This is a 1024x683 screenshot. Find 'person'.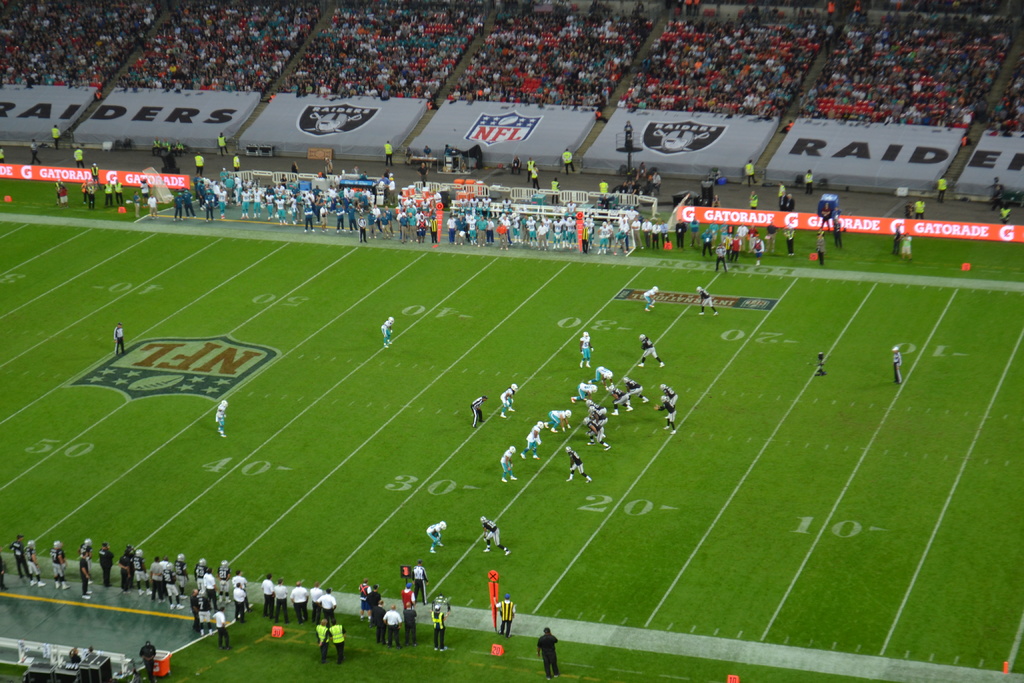
Bounding box: 588,367,614,392.
